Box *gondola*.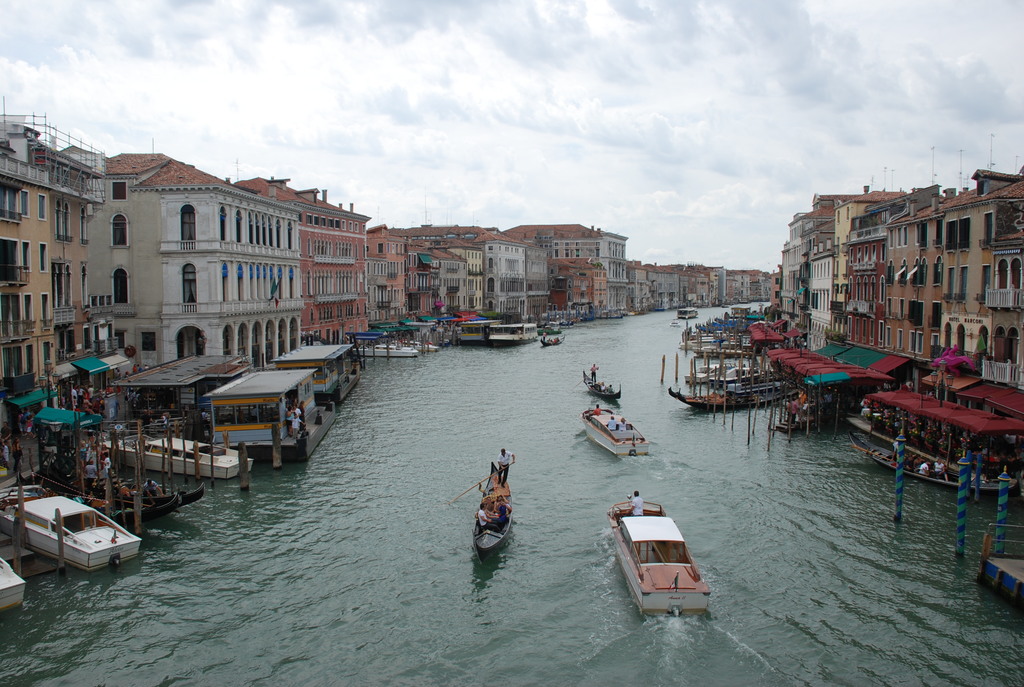
rect(88, 479, 186, 525).
